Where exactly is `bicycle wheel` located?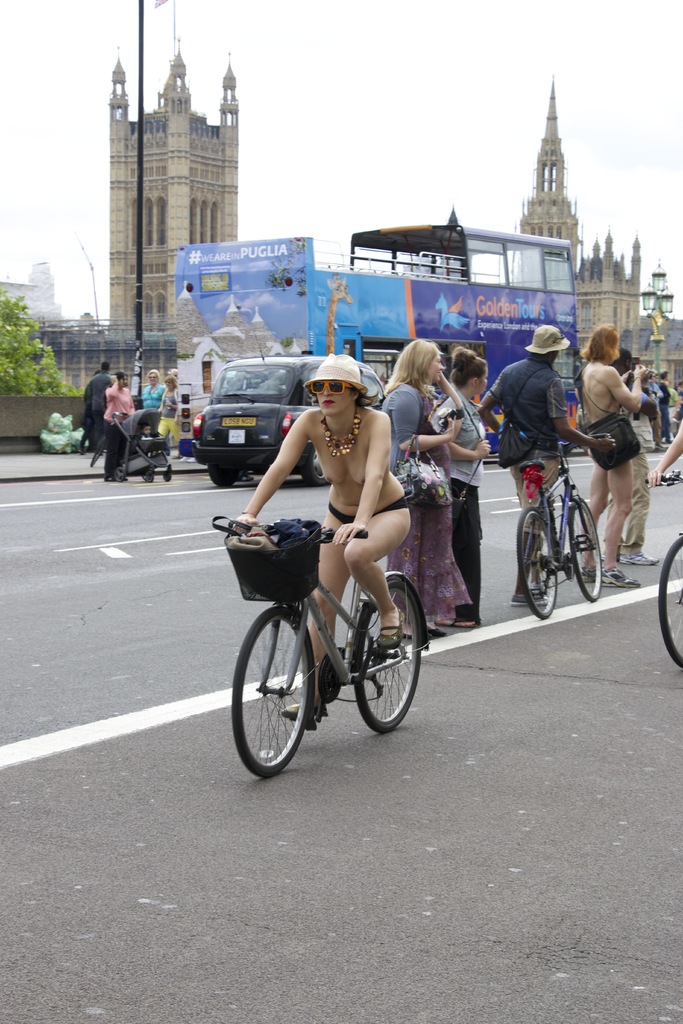
Its bounding box is detection(513, 502, 568, 623).
